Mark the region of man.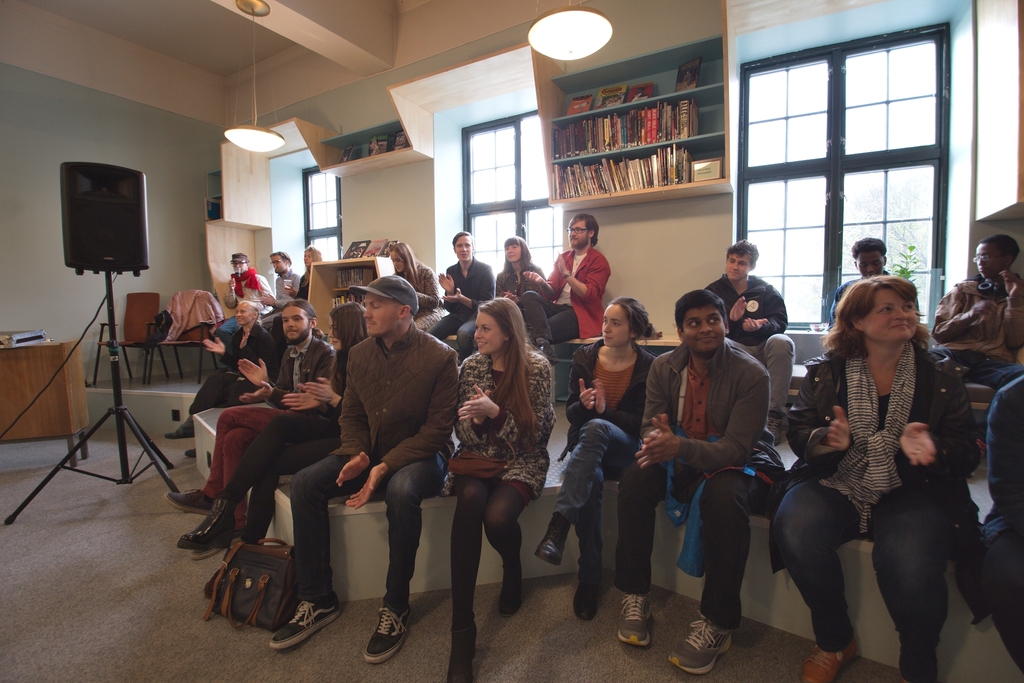
Region: x1=519 y1=212 x2=609 y2=363.
